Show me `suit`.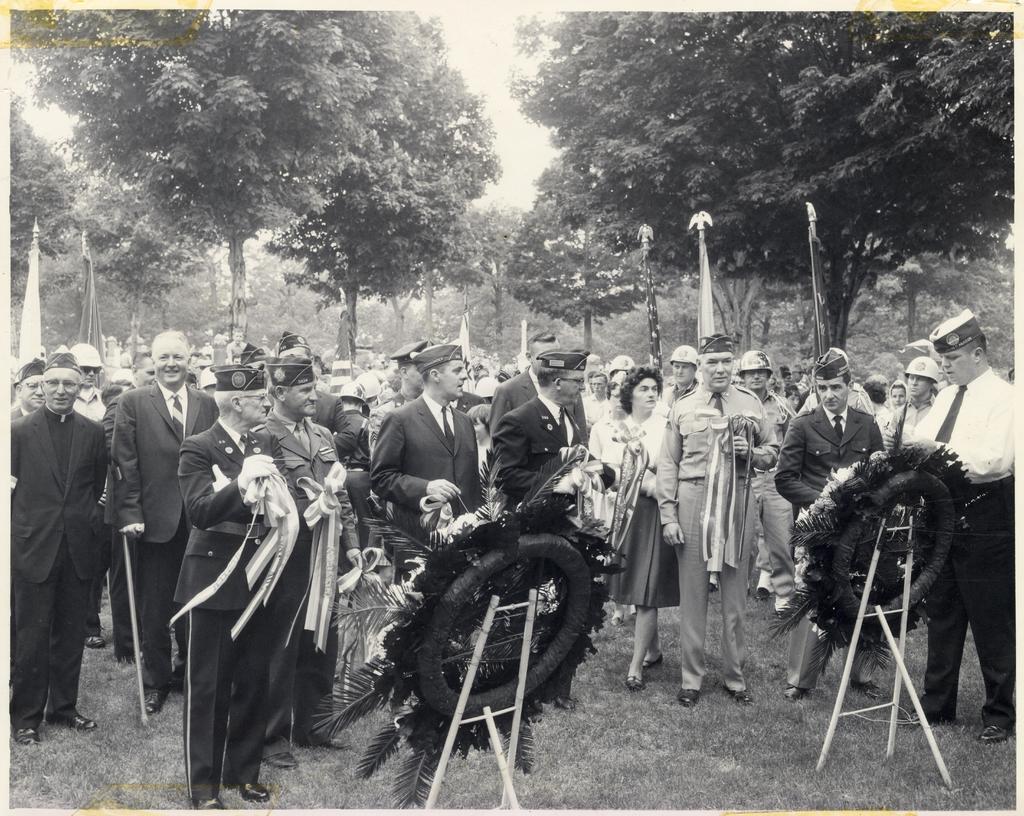
`suit` is here: [left=175, top=424, right=298, bottom=799].
